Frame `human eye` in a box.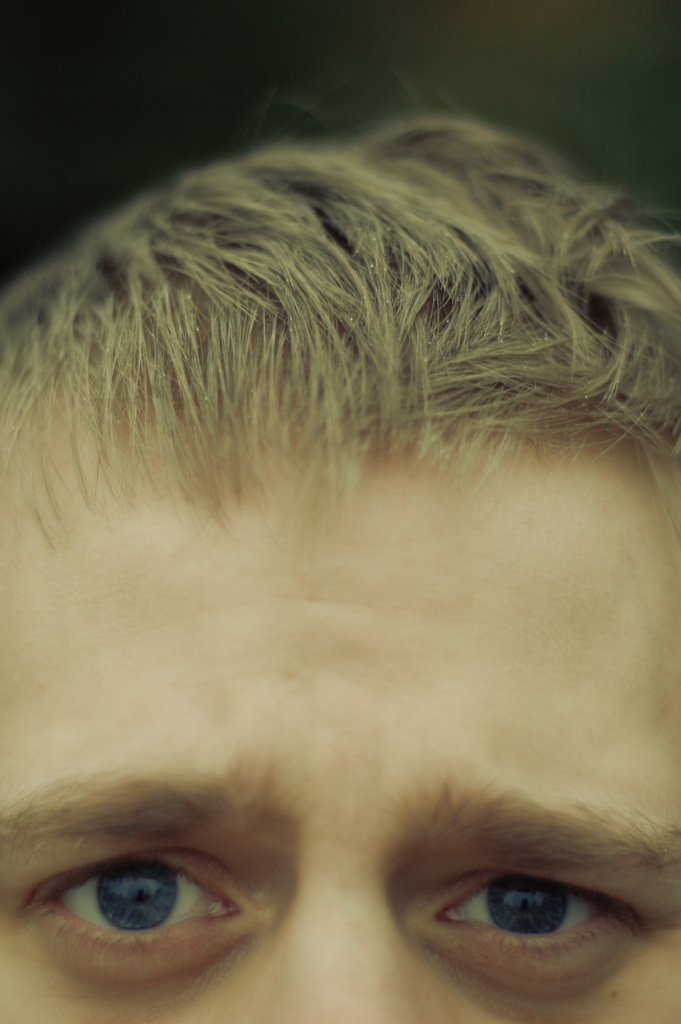
<region>0, 840, 249, 1001</region>.
